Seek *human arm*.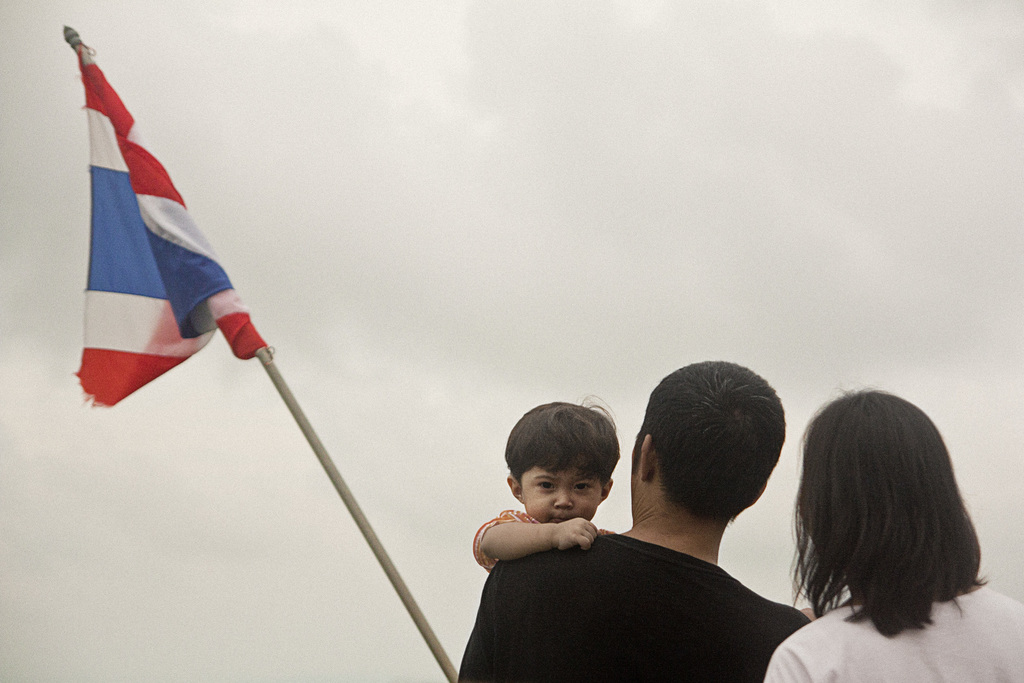
{"x1": 484, "y1": 509, "x2": 598, "y2": 550}.
